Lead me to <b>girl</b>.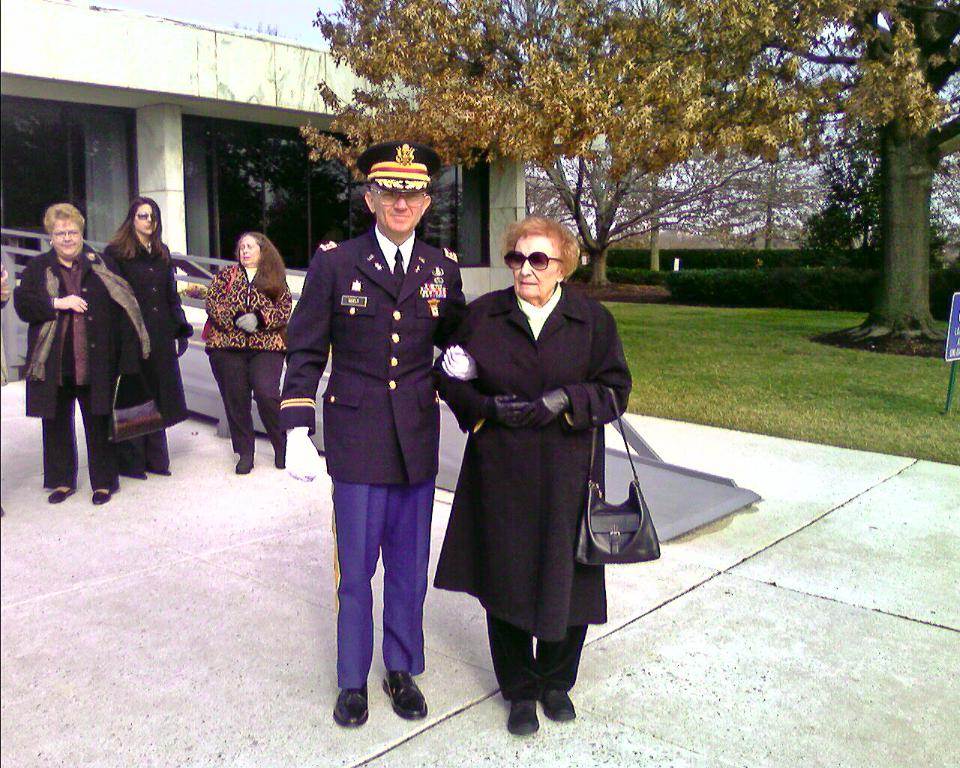
Lead to rect(100, 197, 190, 479).
